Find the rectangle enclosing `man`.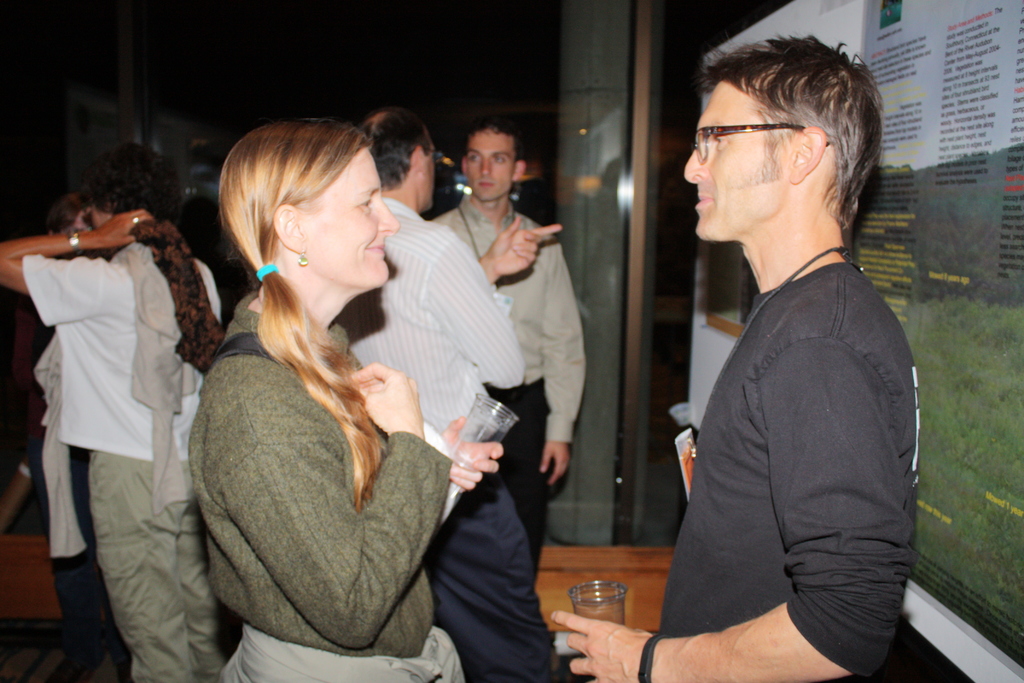
Rect(0, 143, 221, 682).
